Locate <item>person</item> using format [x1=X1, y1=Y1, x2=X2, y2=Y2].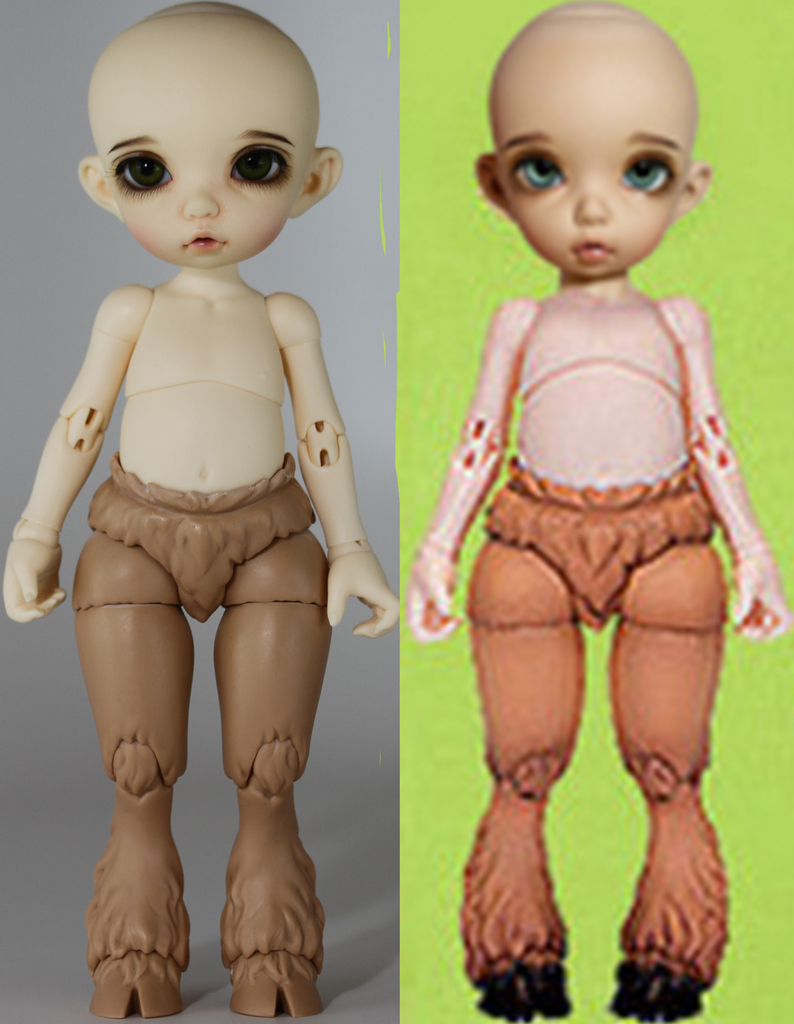
[x1=386, y1=40, x2=768, y2=1016].
